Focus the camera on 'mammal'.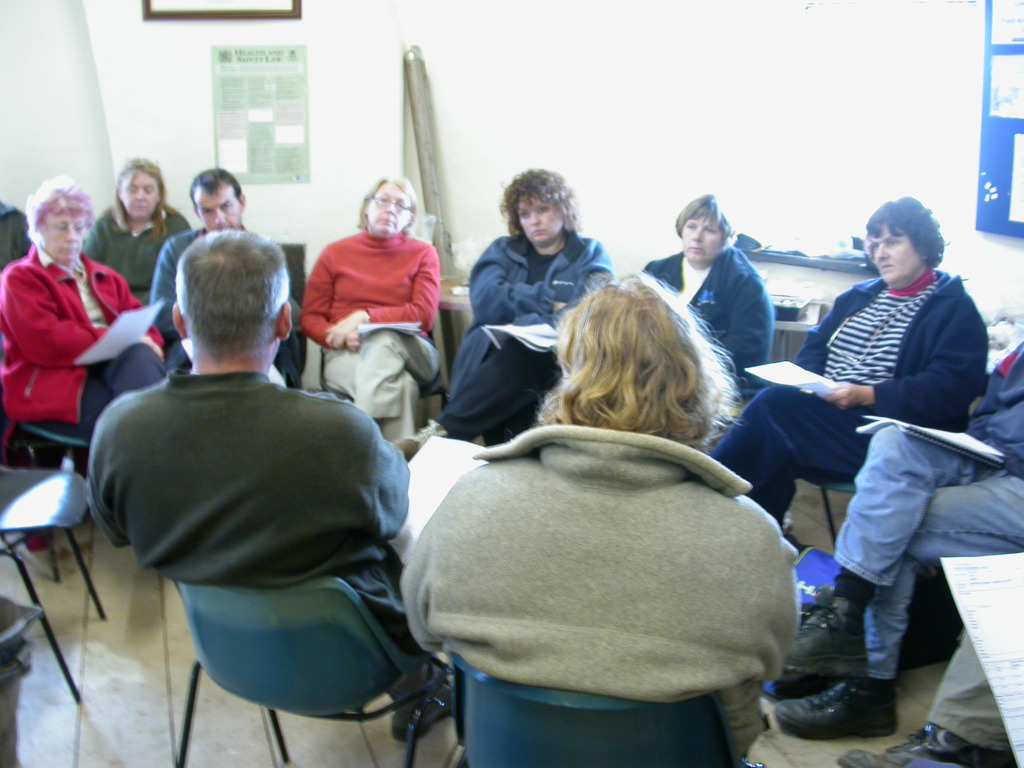
Focus region: rect(0, 175, 166, 442).
